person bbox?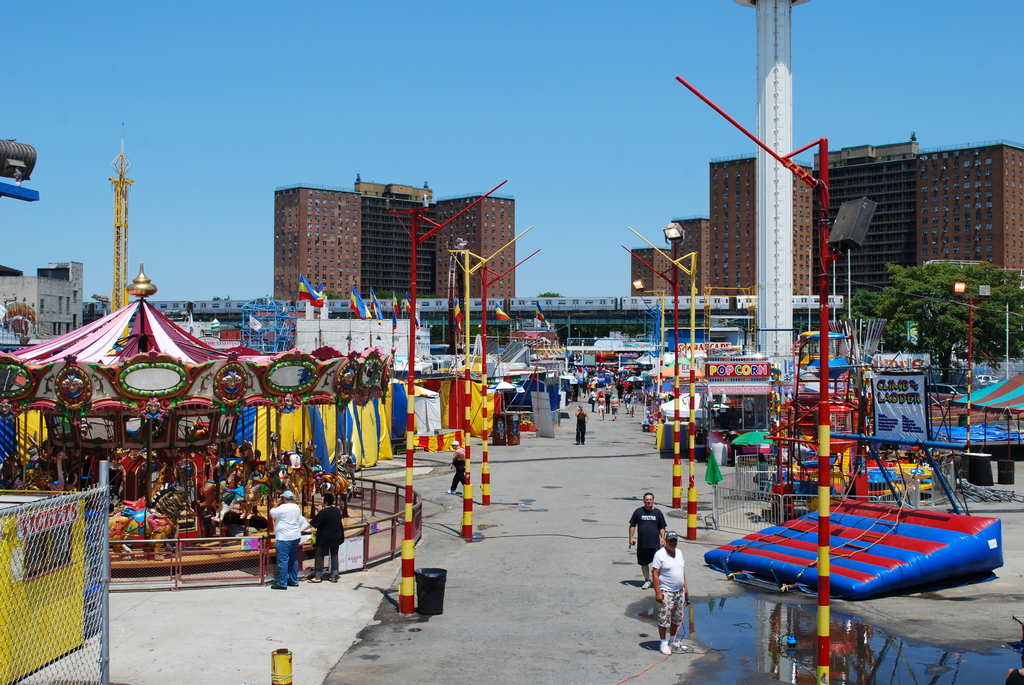
bbox=[593, 375, 600, 384]
